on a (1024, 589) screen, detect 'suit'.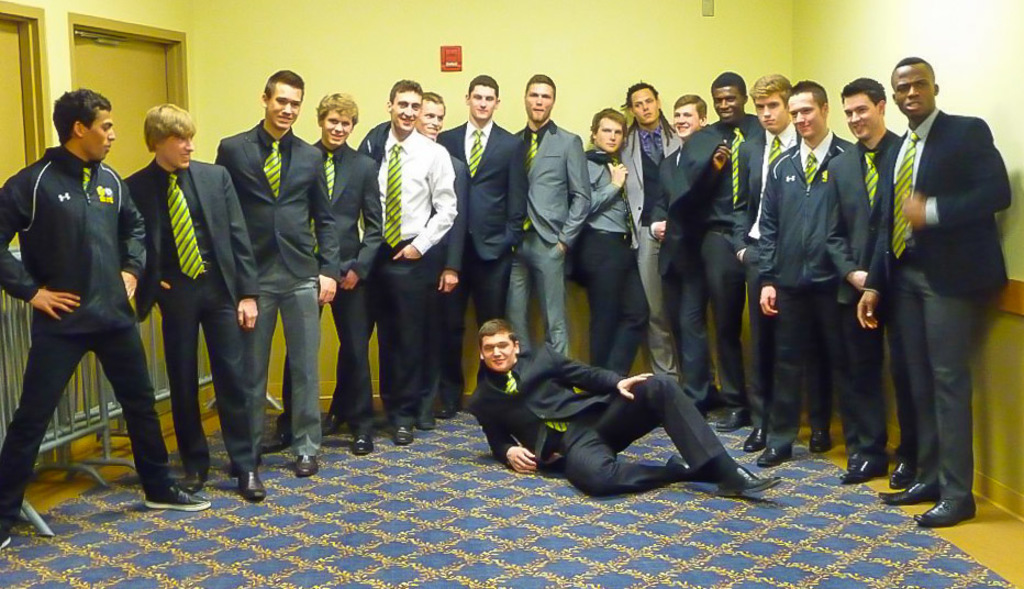
[437, 123, 530, 399].
